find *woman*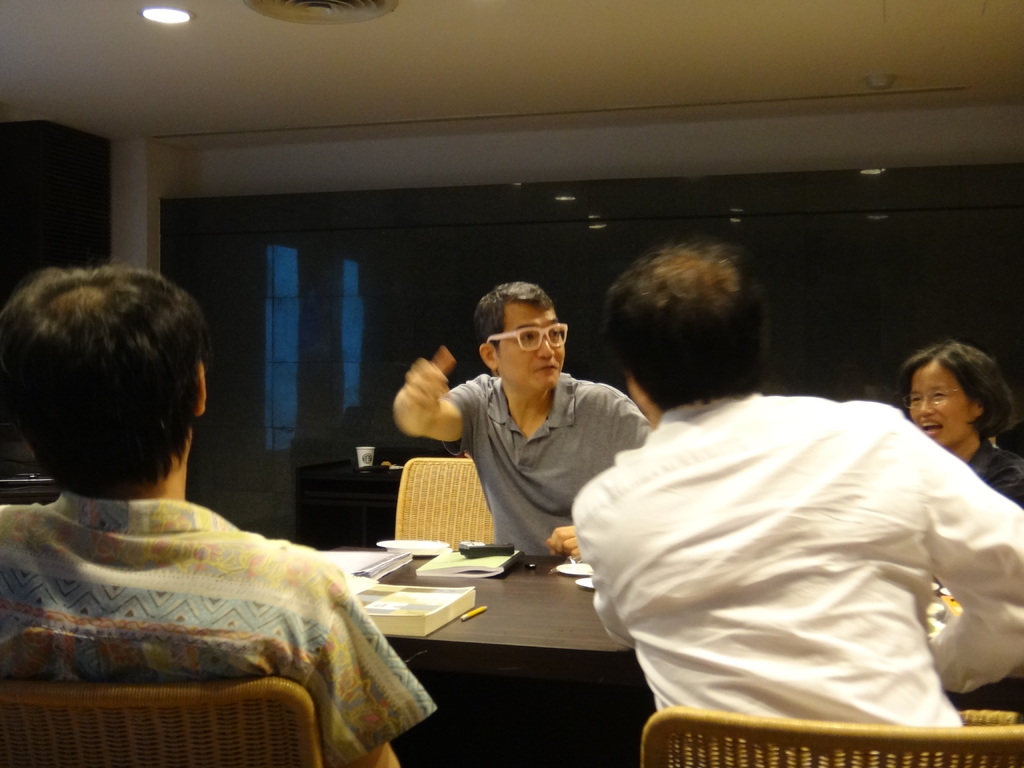
bbox=[895, 339, 1023, 515]
